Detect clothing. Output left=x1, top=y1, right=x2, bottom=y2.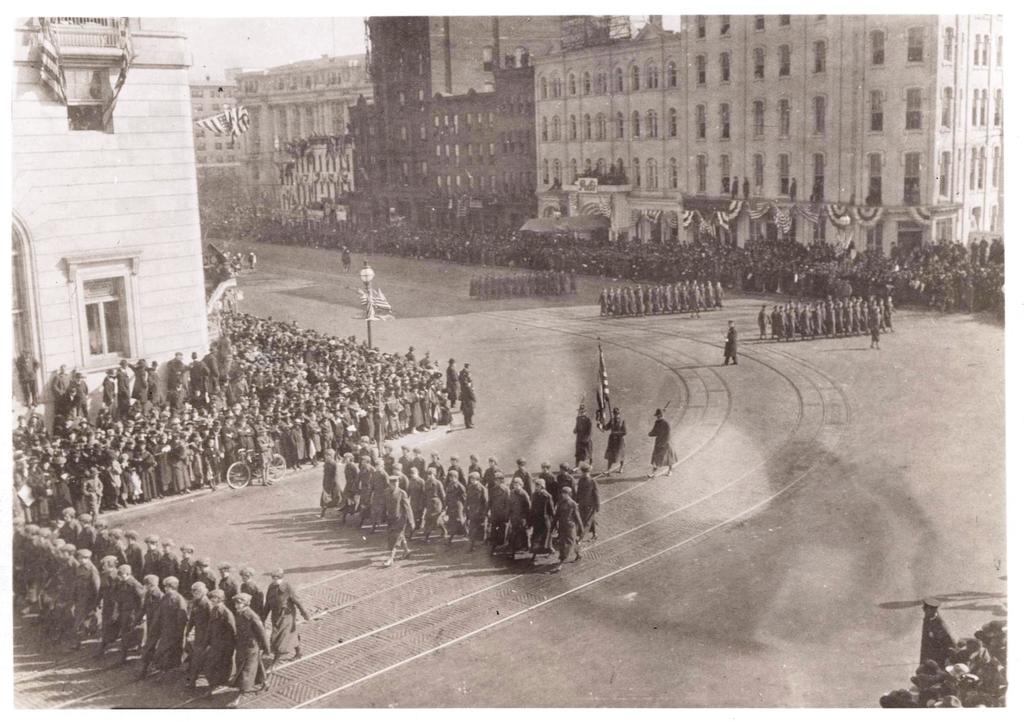
left=872, top=304, right=882, bottom=340.
